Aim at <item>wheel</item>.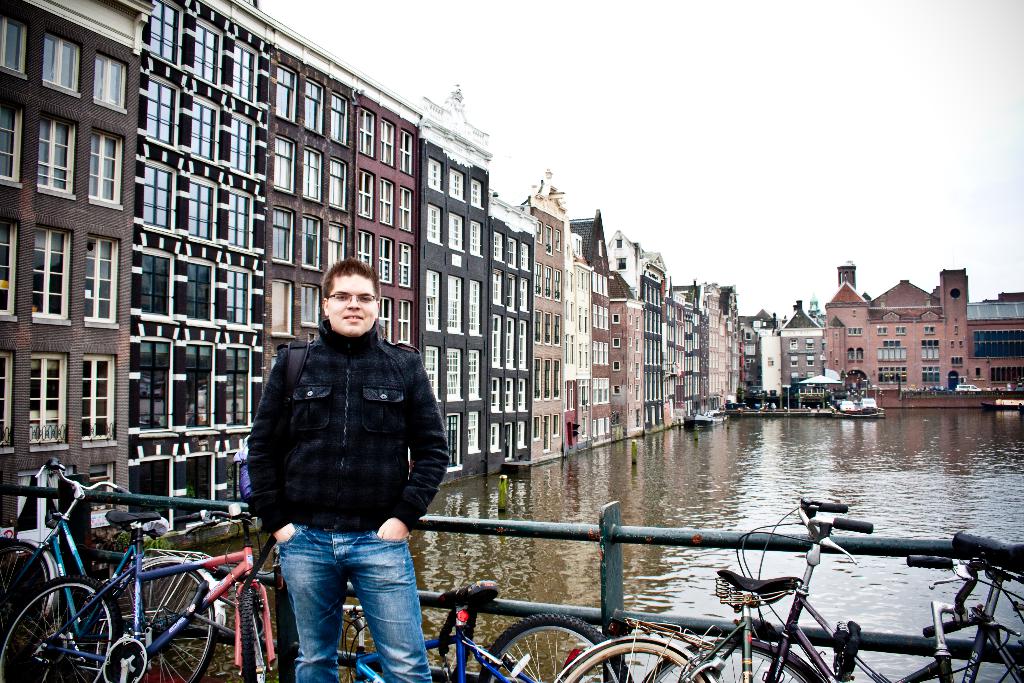
Aimed at 0, 541, 63, 659.
